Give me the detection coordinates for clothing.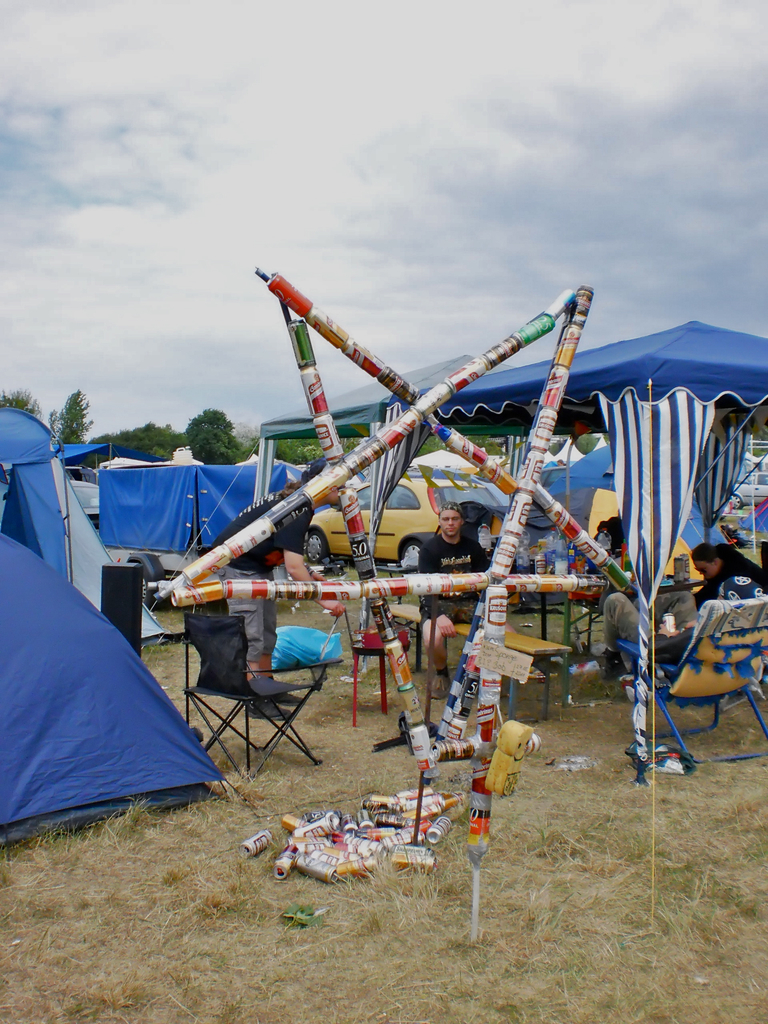
rect(689, 548, 767, 606).
